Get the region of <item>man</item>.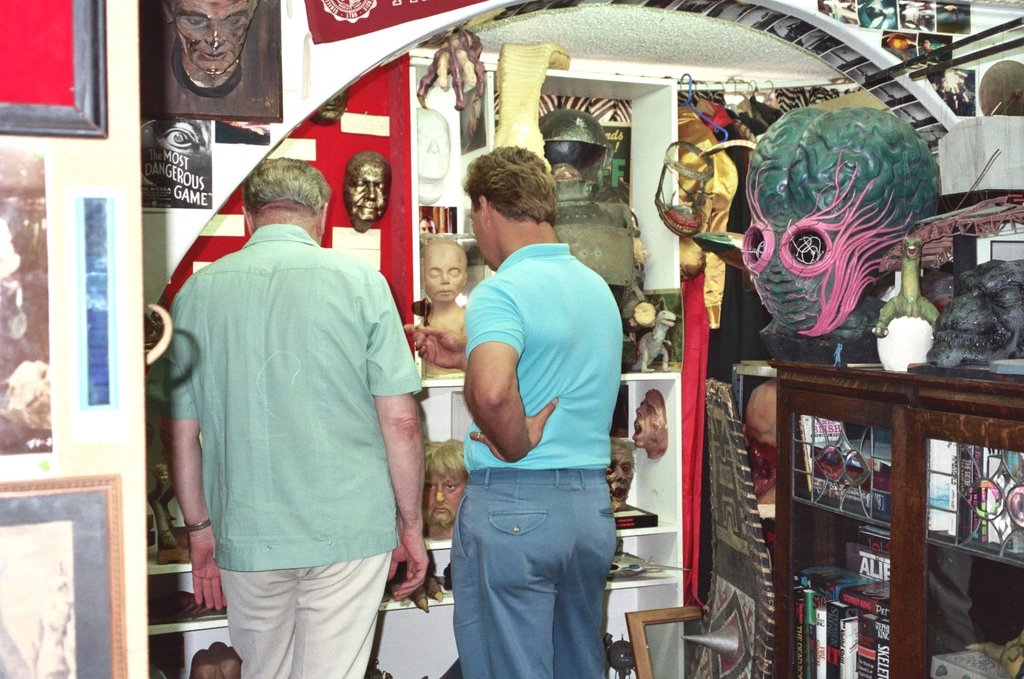
BBox(162, 154, 426, 678).
